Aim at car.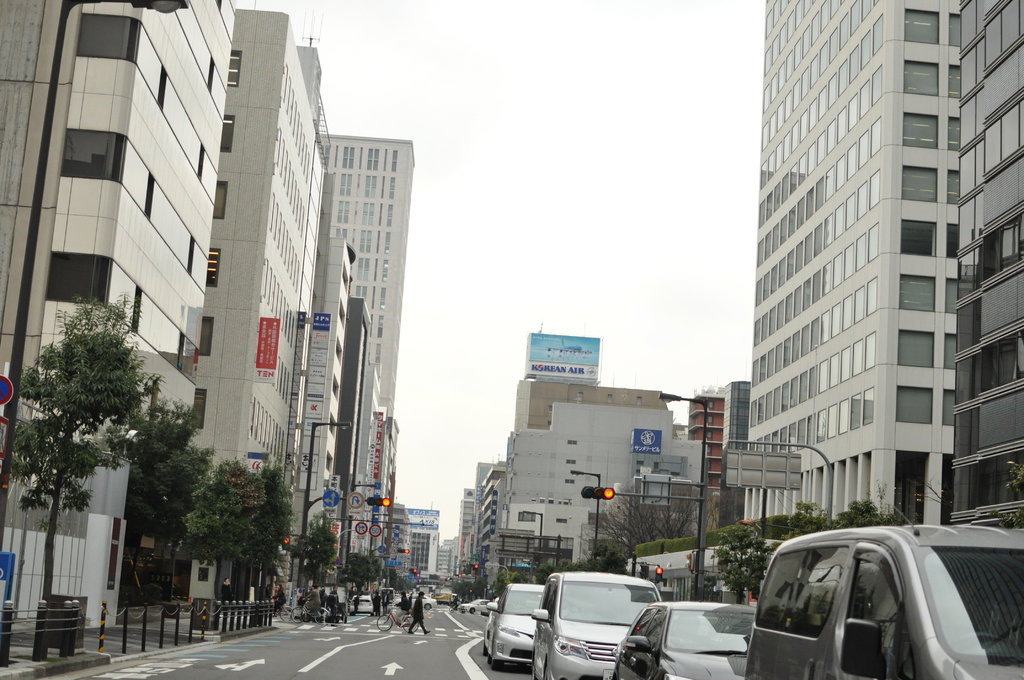
Aimed at {"left": 478, "top": 584, "right": 540, "bottom": 670}.
